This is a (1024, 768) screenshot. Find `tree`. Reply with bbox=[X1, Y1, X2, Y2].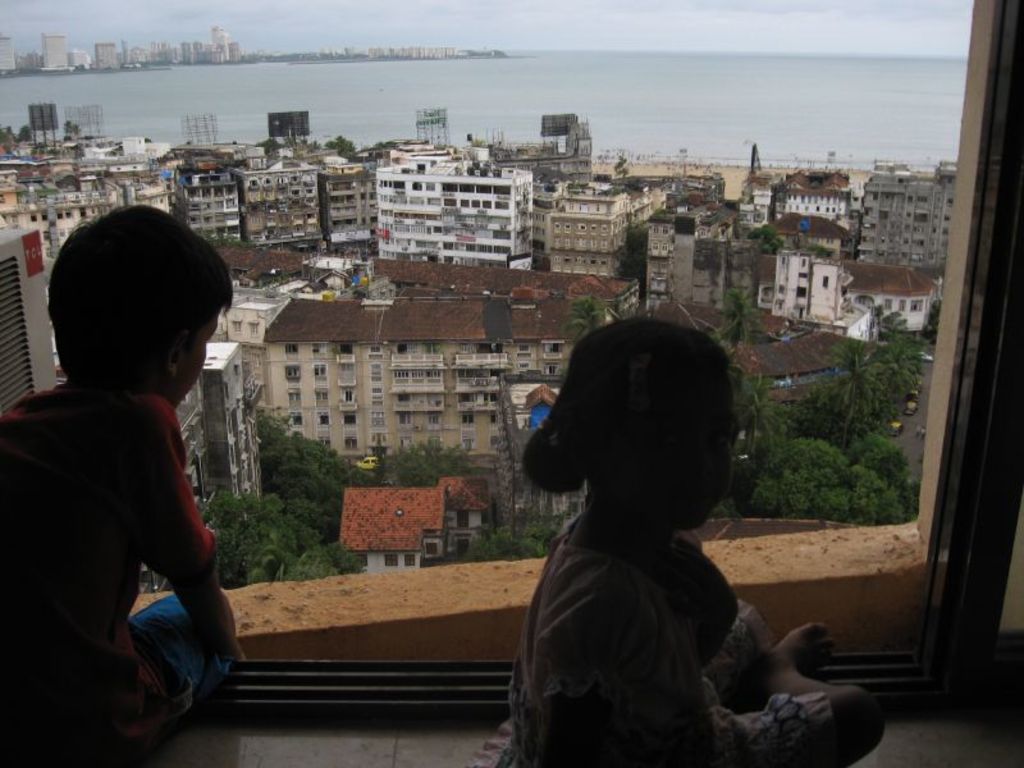
bbox=[753, 221, 787, 261].
